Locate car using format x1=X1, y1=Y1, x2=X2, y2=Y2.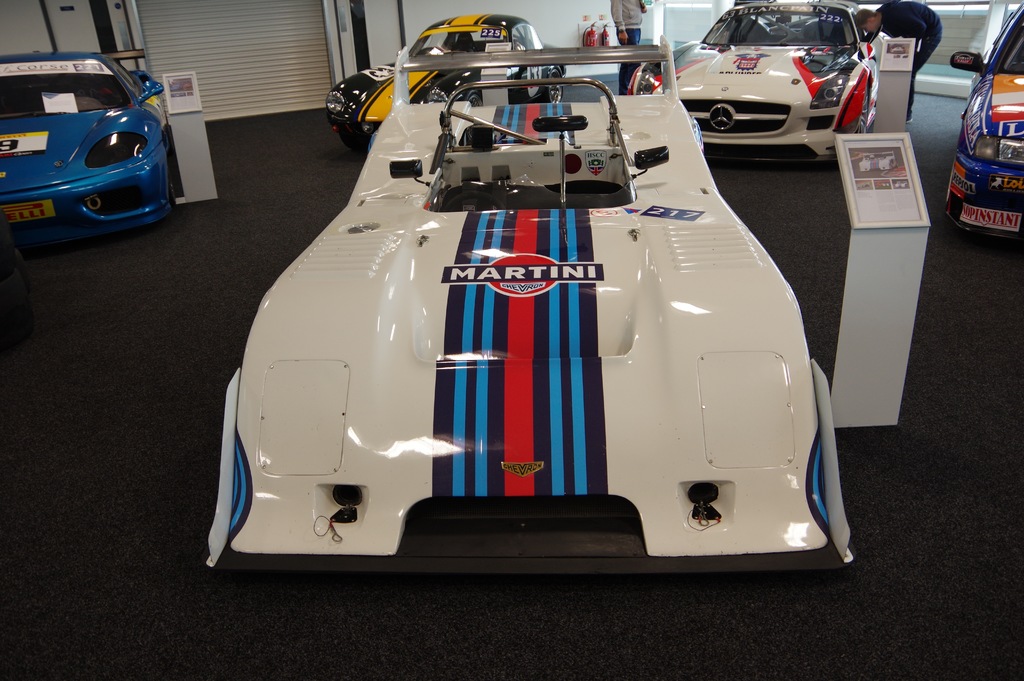
x1=0, y1=52, x2=180, y2=251.
